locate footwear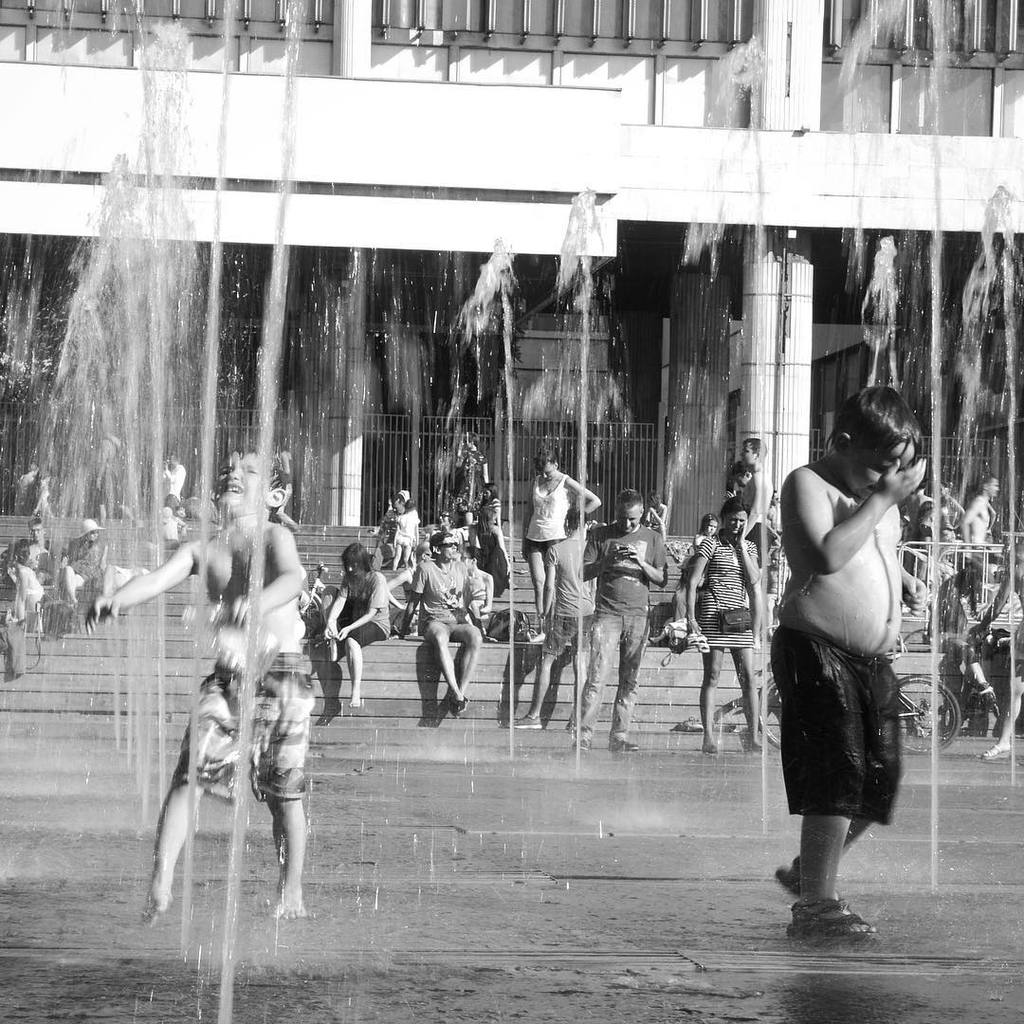
box=[978, 745, 1011, 759]
